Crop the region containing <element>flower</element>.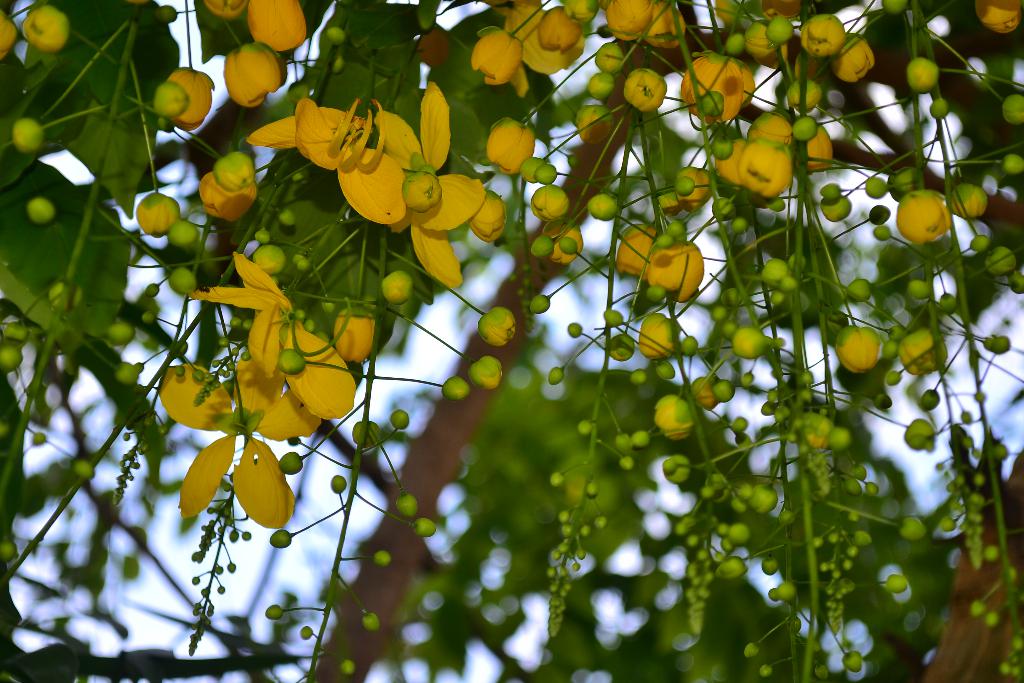
Crop region: l=365, t=73, r=488, b=288.
